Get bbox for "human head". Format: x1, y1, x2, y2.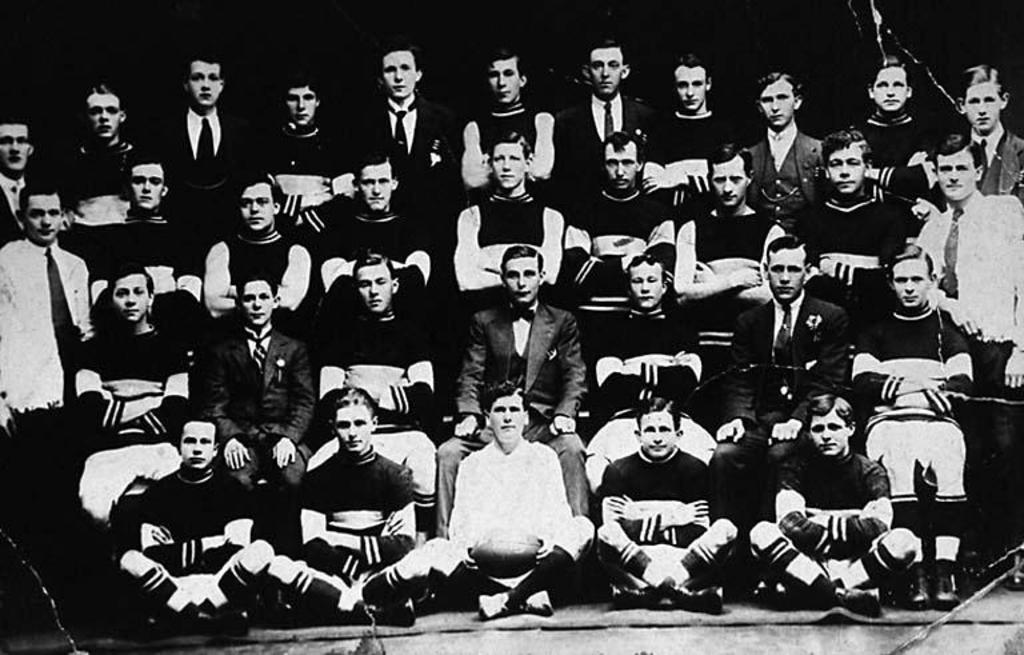
488, 131, 533, 192.
